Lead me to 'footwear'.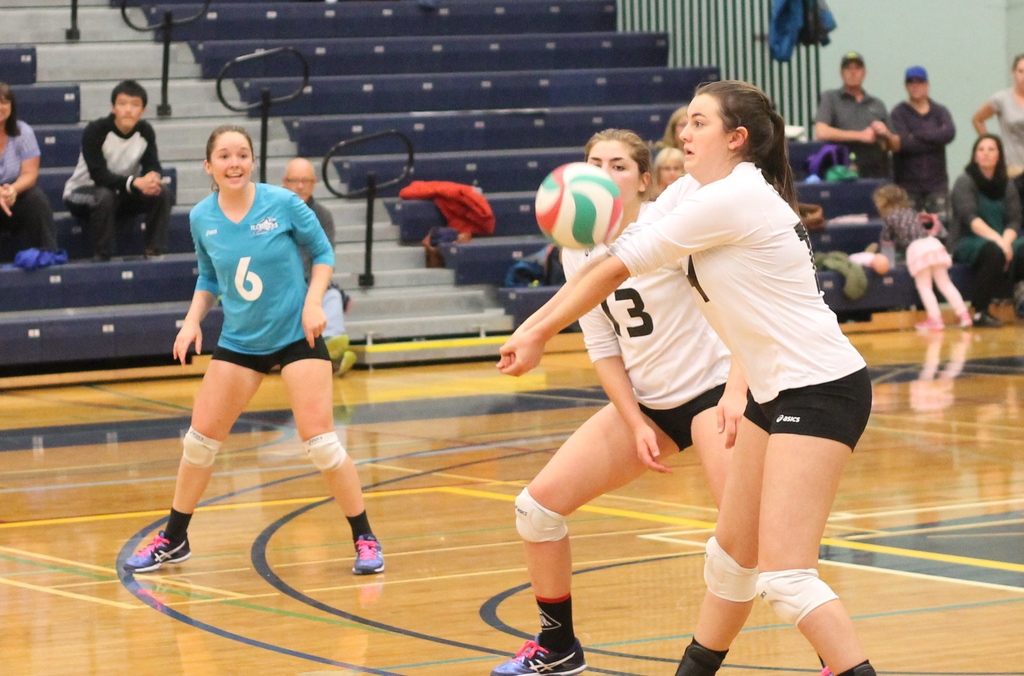
Lead to crop(124, 526, 192, 568).
